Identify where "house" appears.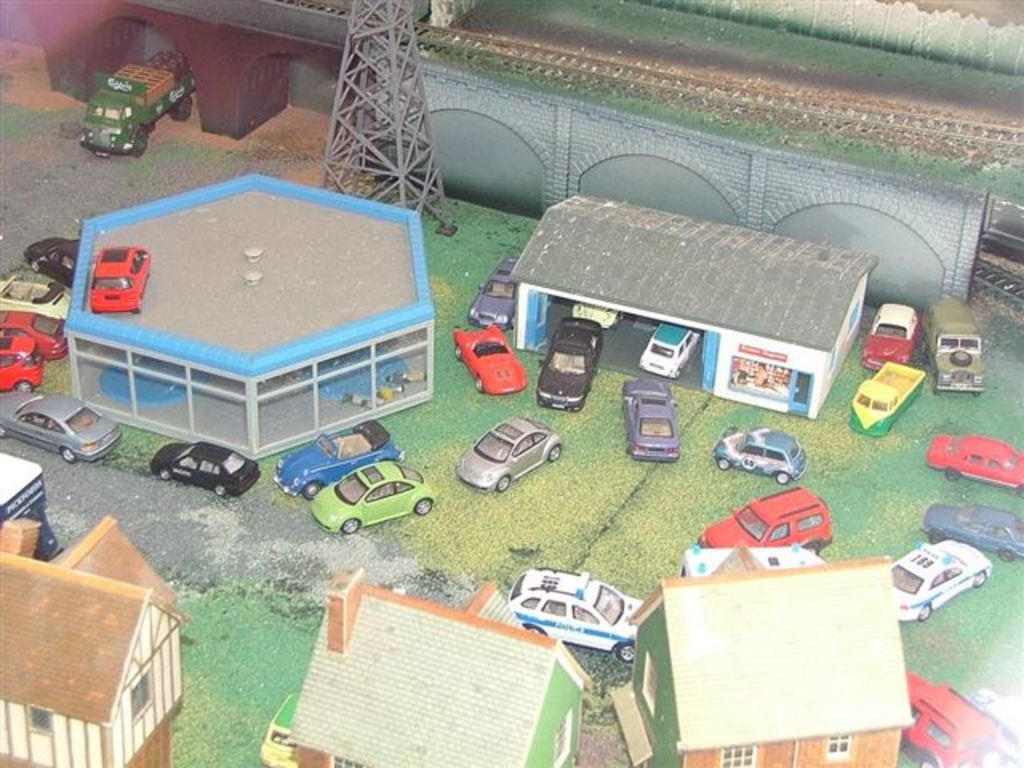
Appears at <region>0, 514, 195, 766</region>.
